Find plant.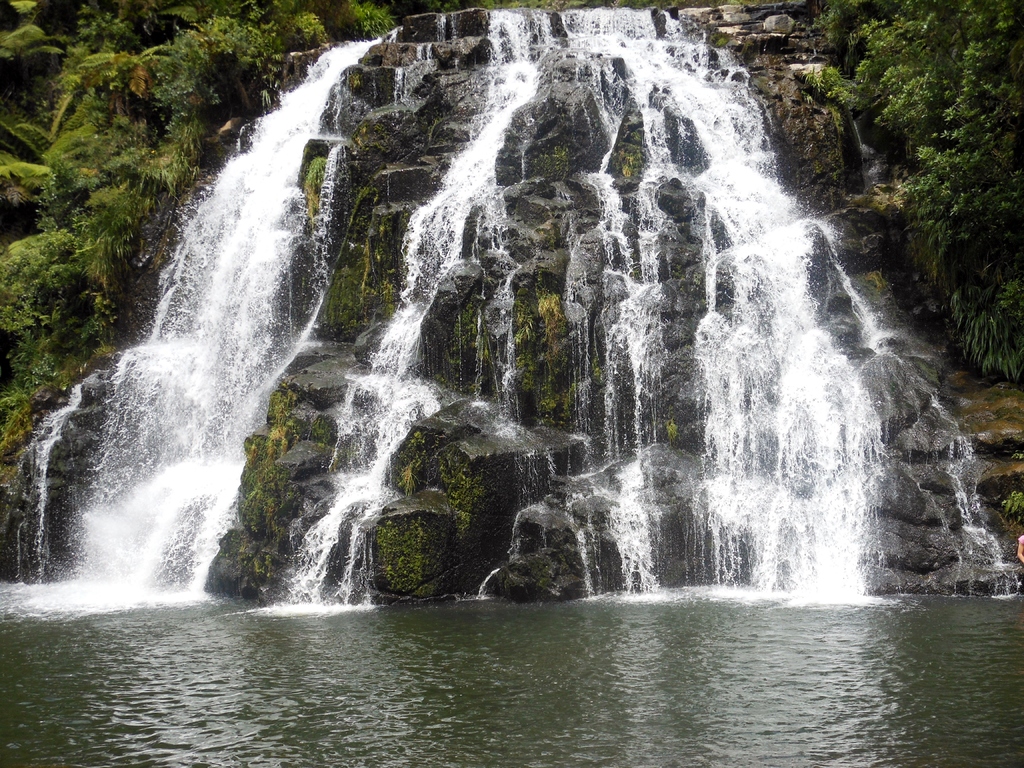
rect(351, 171, 380, 230).
